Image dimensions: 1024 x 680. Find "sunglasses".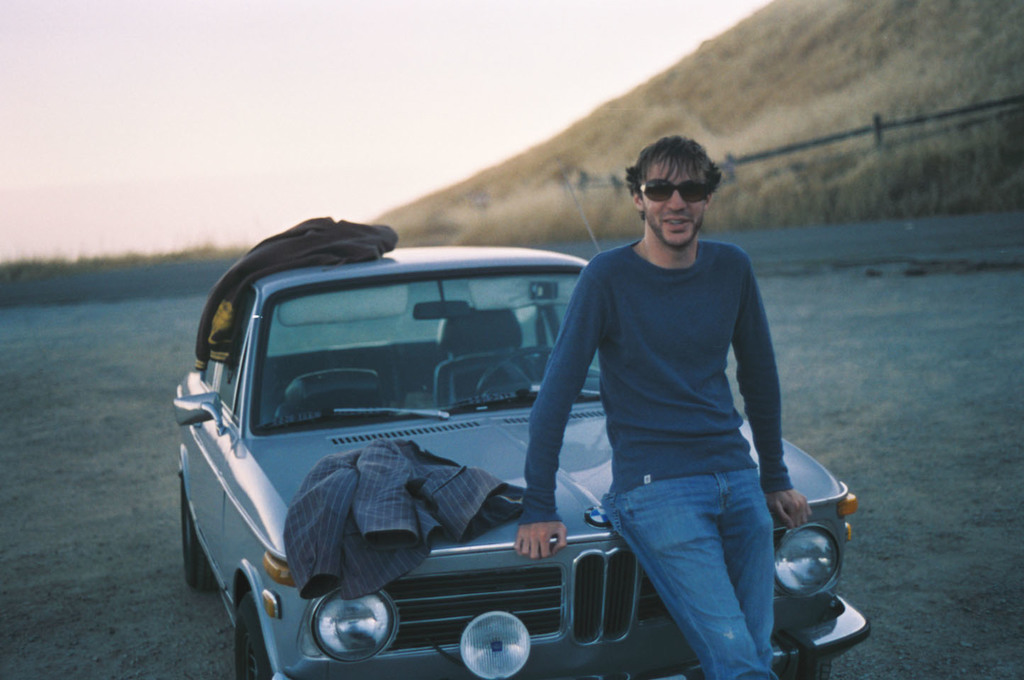
left=636, top=179, right=708, bottom=203.
